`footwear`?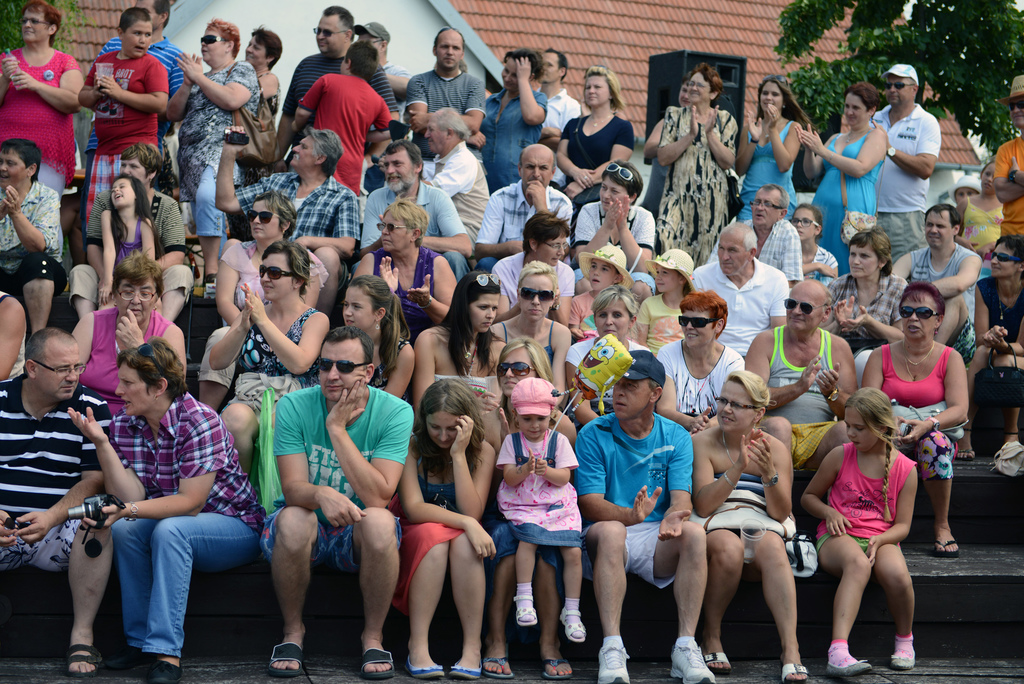
x1=671, y1=642, x2=714, y2=683
